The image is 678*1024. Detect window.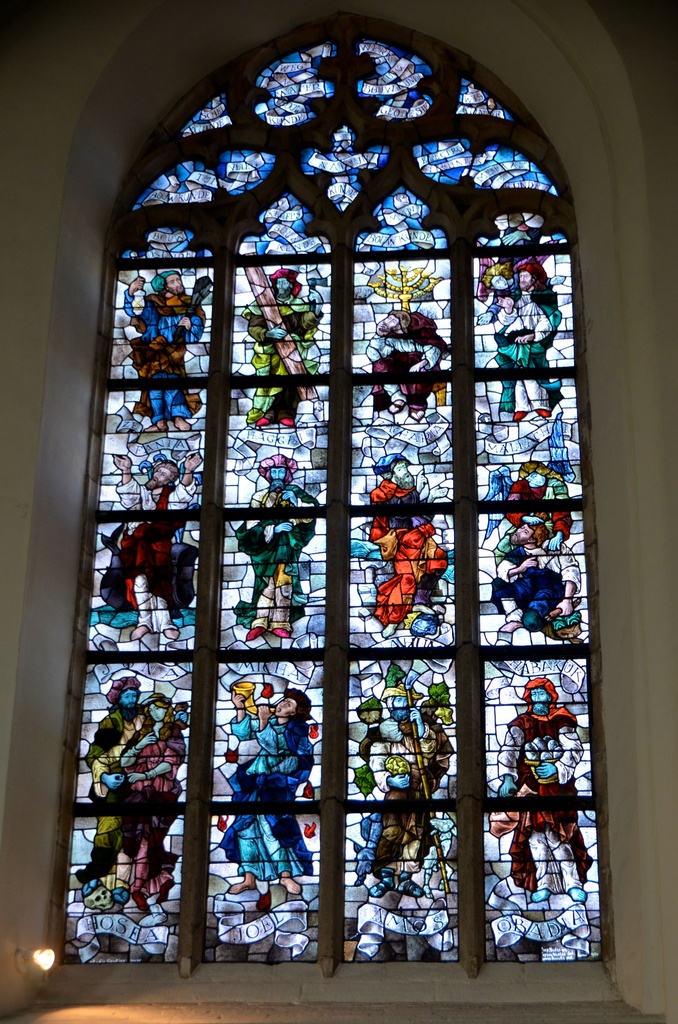
Detection: 62:15:615:968.
